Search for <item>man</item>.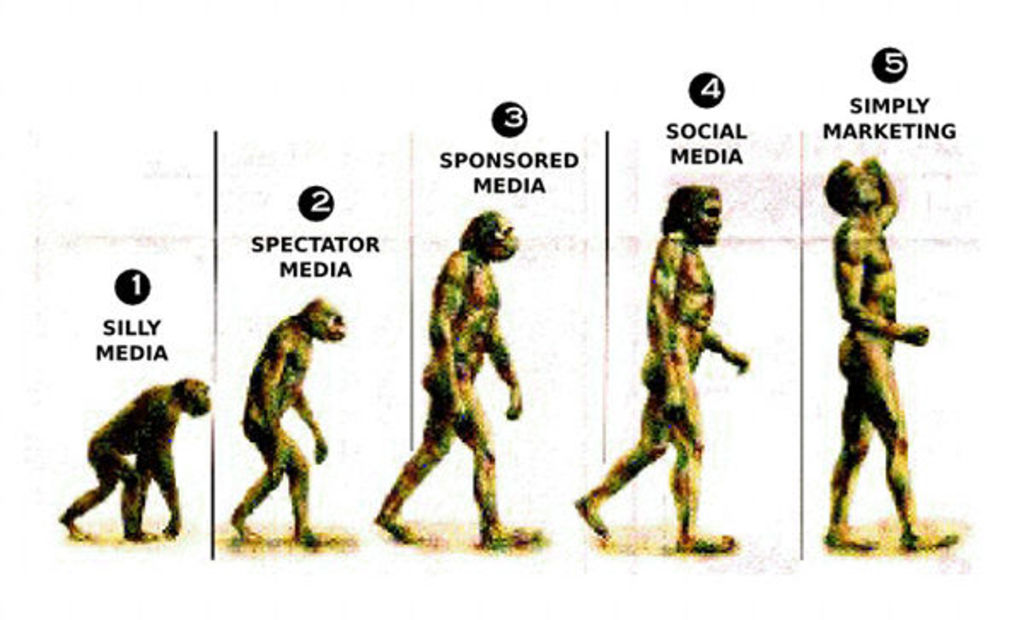
Found at 224,292,333,552.
